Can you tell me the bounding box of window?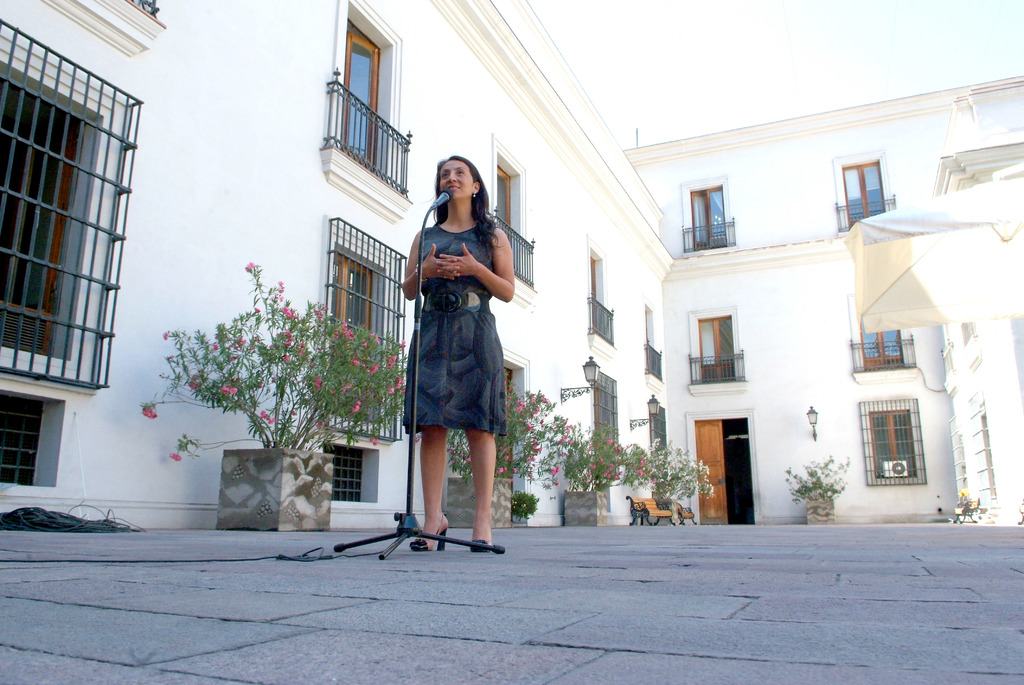
crop(650, 401, 668, 452).
